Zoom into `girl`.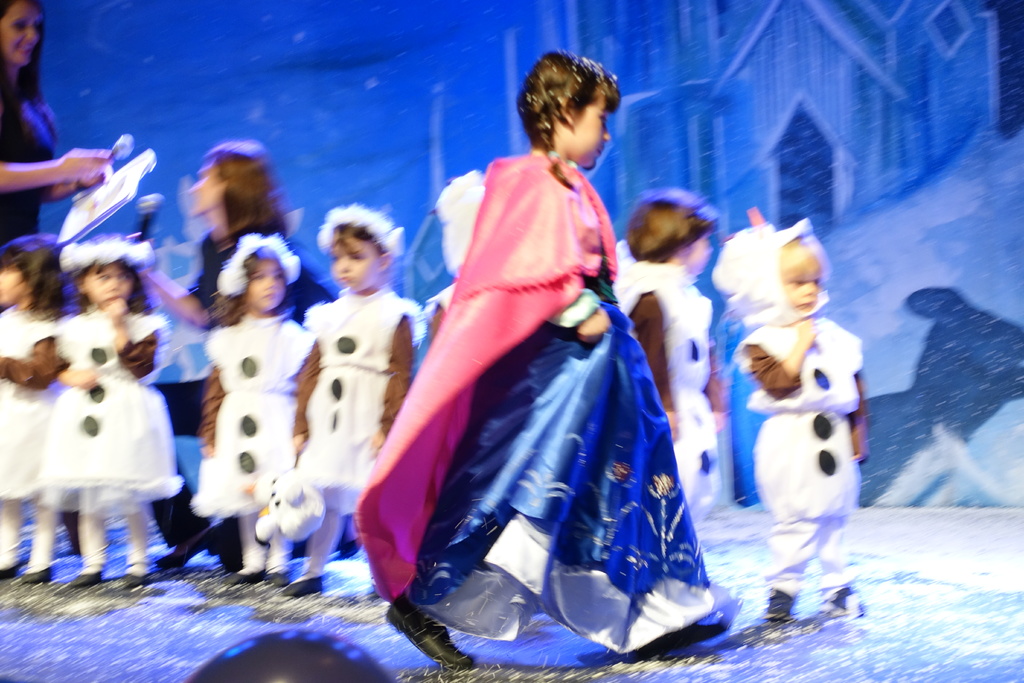
Zoom target: <region>182, 228, 331, 585</region>.
